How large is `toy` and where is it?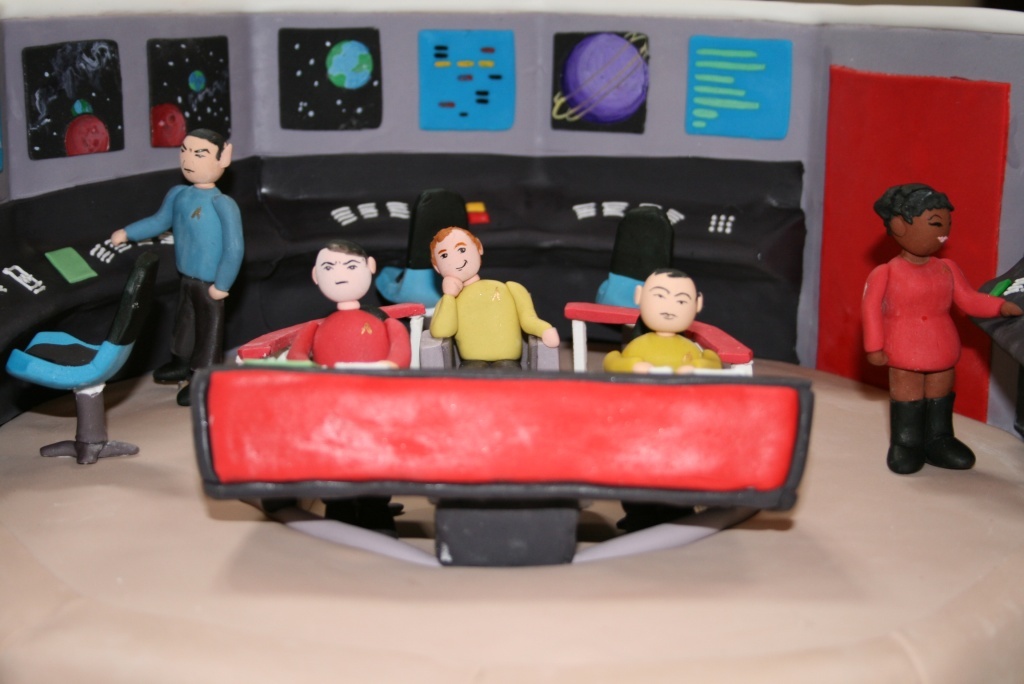
Bounding box: 860:181:1022:471.
